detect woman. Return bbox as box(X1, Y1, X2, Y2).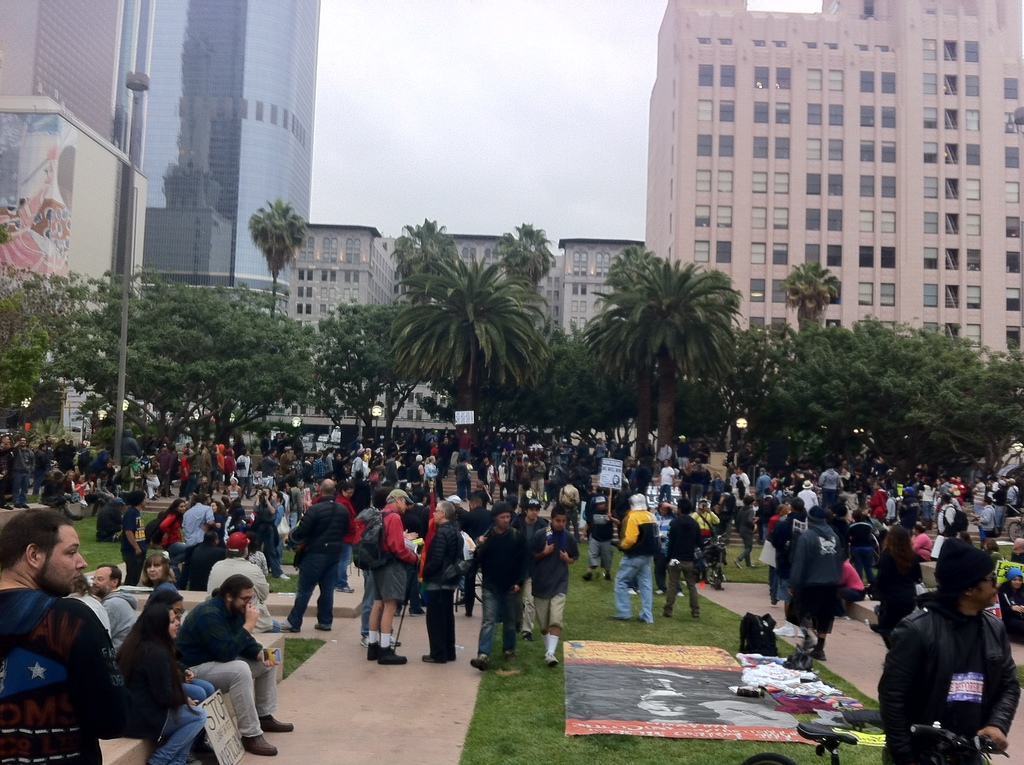
box(141, 549, 177, 583).
